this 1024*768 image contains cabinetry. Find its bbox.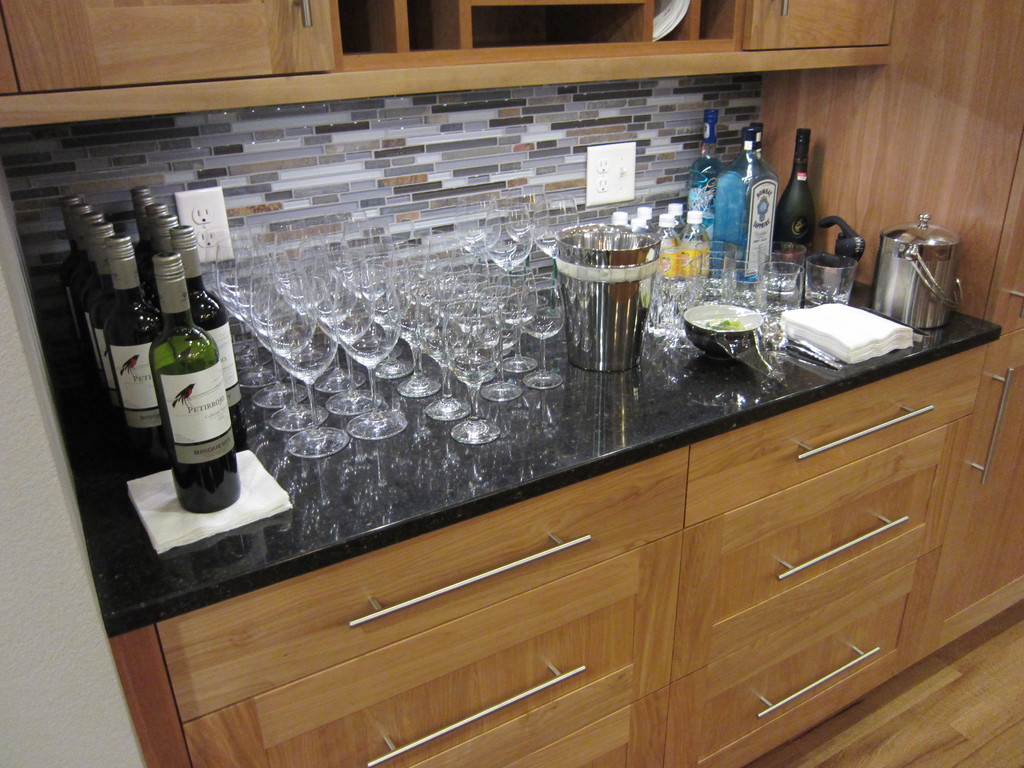
l=738, t=0, r=900, b=59.
